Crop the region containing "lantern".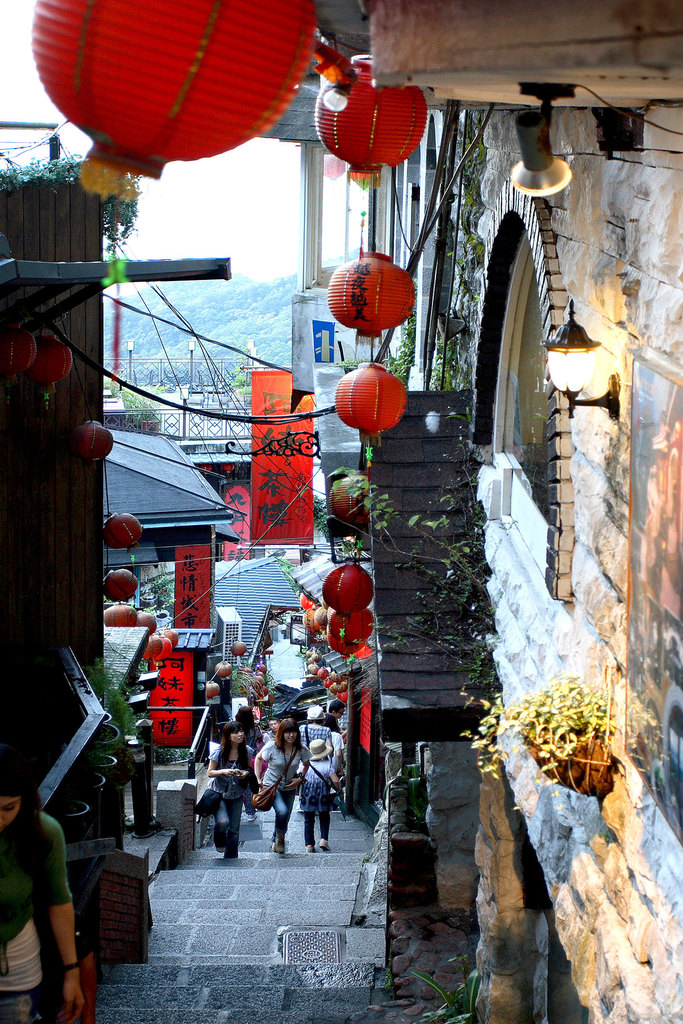
Crop region: detection(34, 0, 316, 195).
